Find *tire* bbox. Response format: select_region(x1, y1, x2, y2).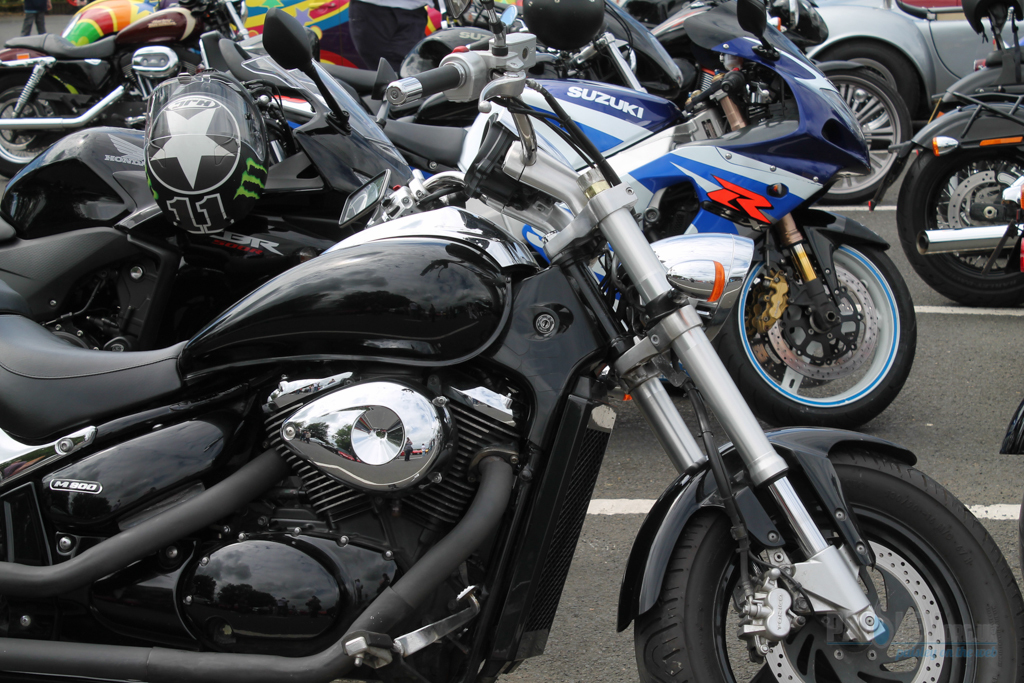
select_region(805, 71, 910, 204).
